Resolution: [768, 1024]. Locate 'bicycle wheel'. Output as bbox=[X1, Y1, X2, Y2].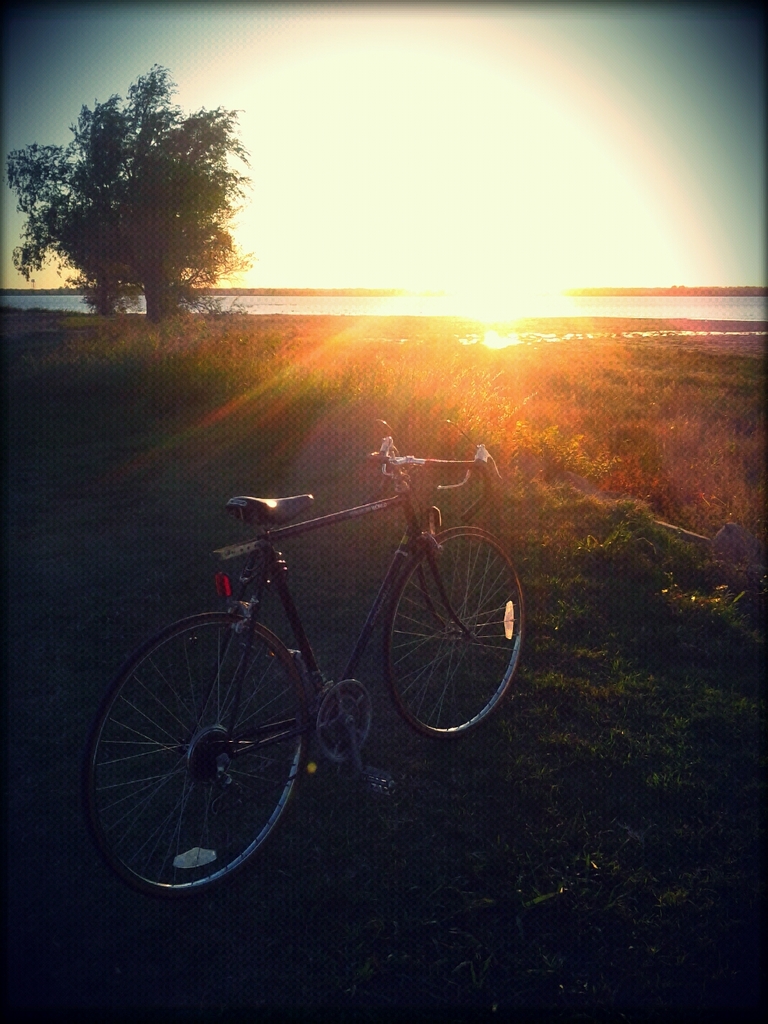
bbox=[86, 607, 353, 894].
